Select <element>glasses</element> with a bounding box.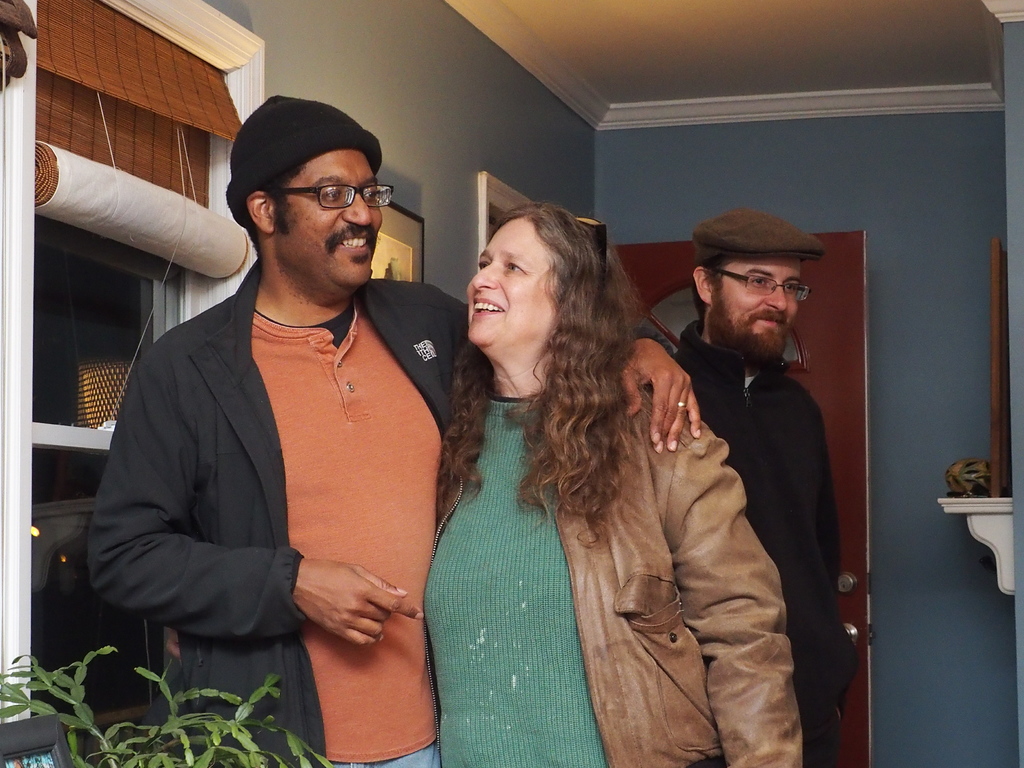
box(255, 165, 386, 220).
